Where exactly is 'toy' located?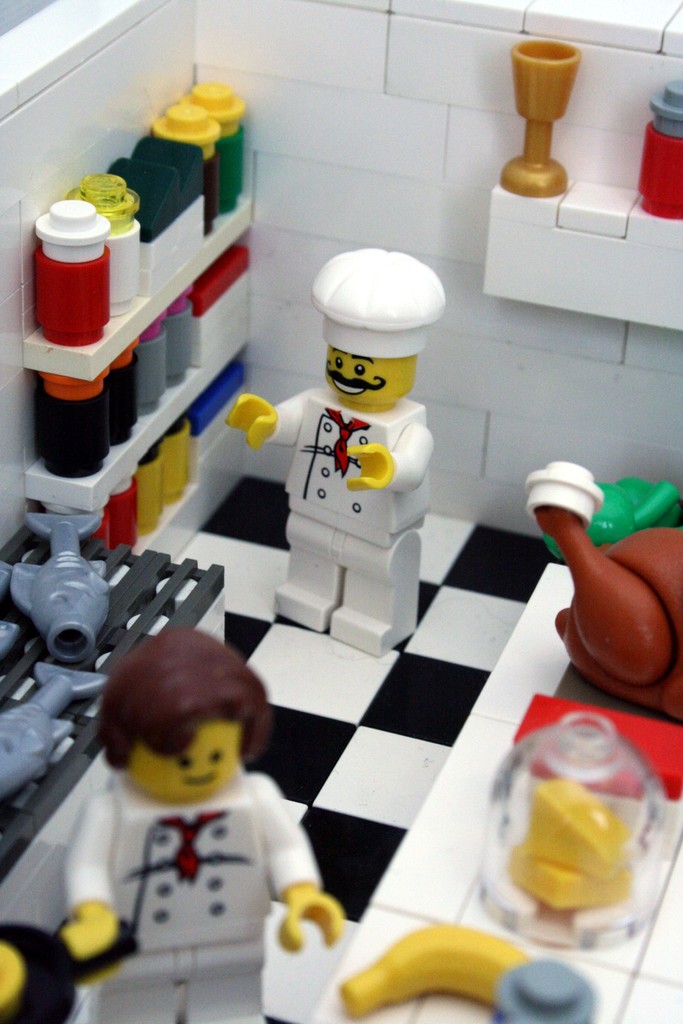
Its bounding box is rect(141, 301, 179, 417).
